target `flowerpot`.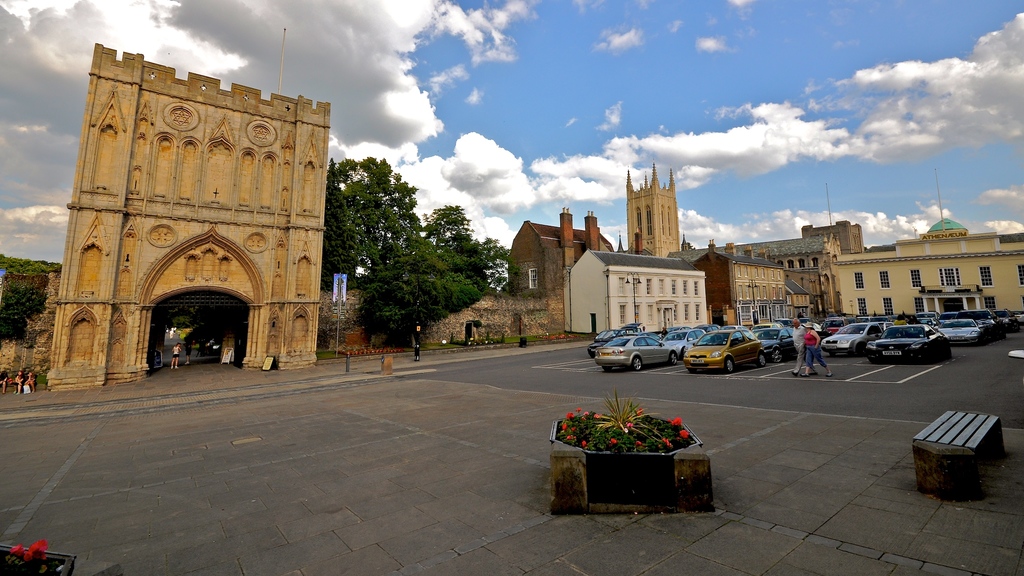
Target region: (left=556, top=410, right=714, bottom=505).
